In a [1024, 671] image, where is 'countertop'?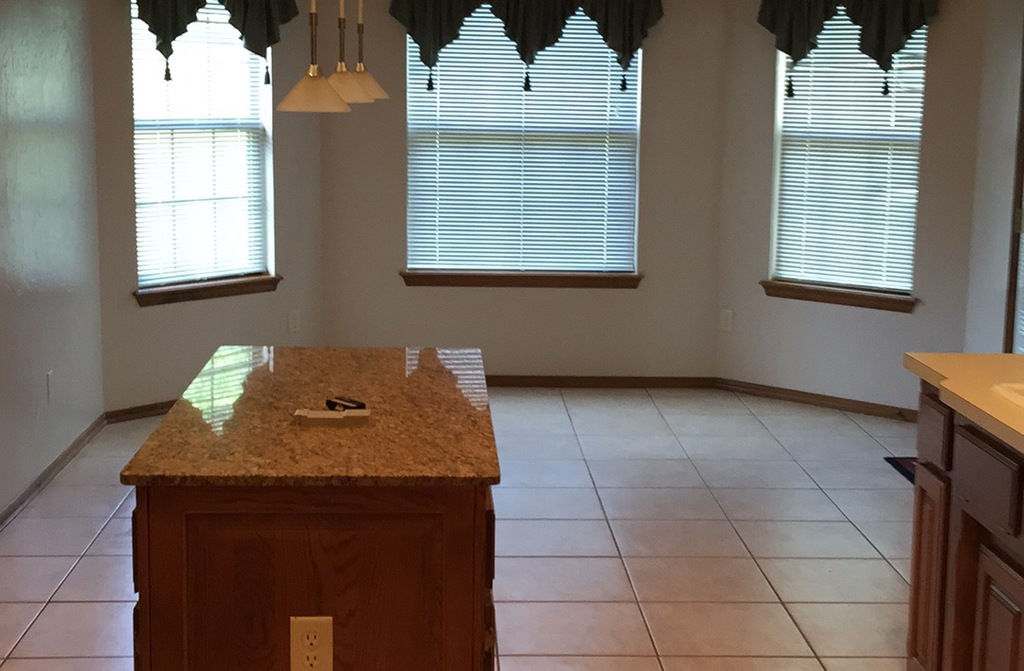
(left=904, top=354, right=1023, bottom=456).
